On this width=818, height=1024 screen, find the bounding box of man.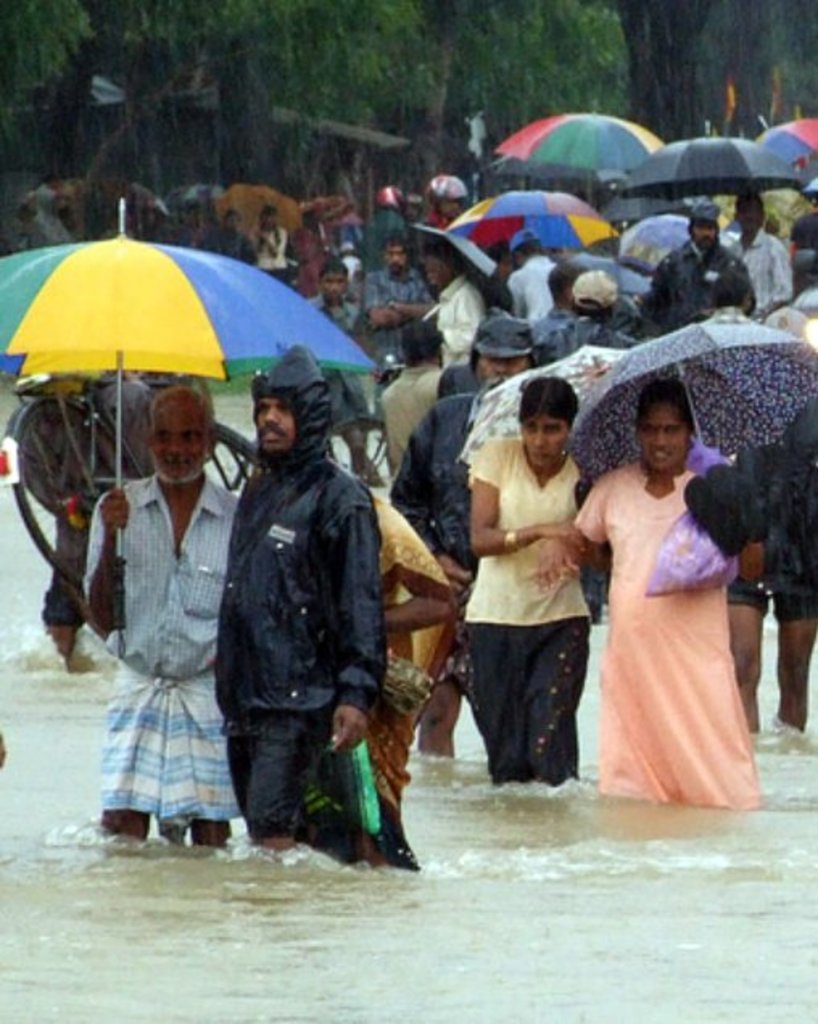
Bounding box: box(729, 192, 791, 320).
